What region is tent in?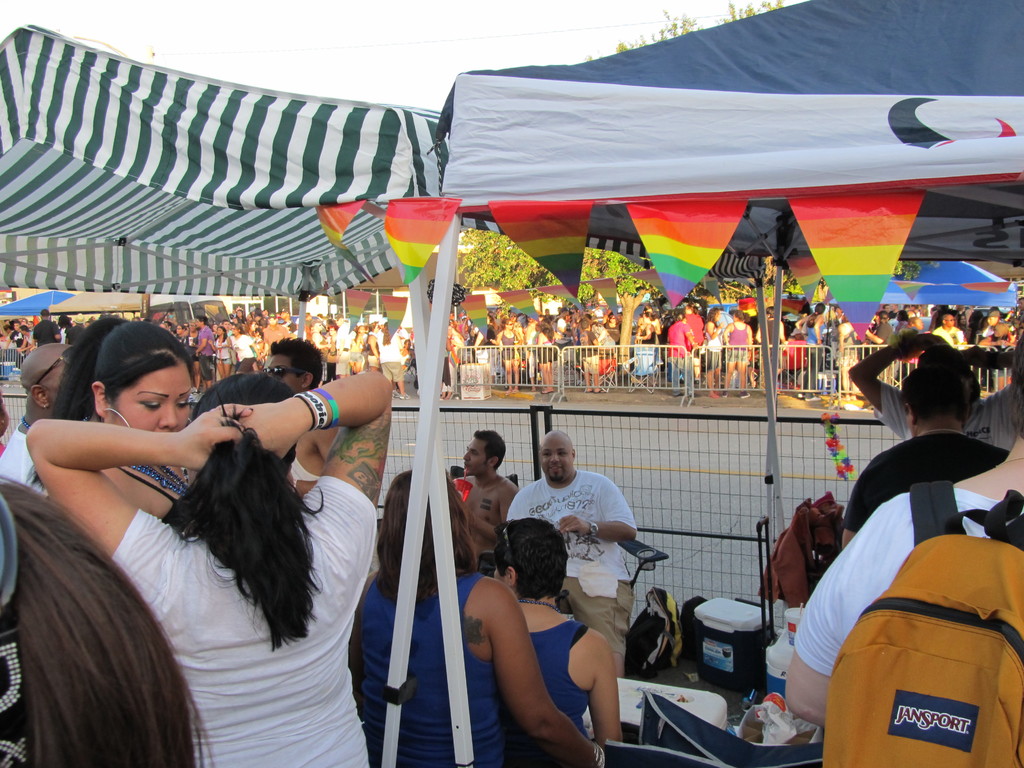
box(824, 261, 1000, 340).
